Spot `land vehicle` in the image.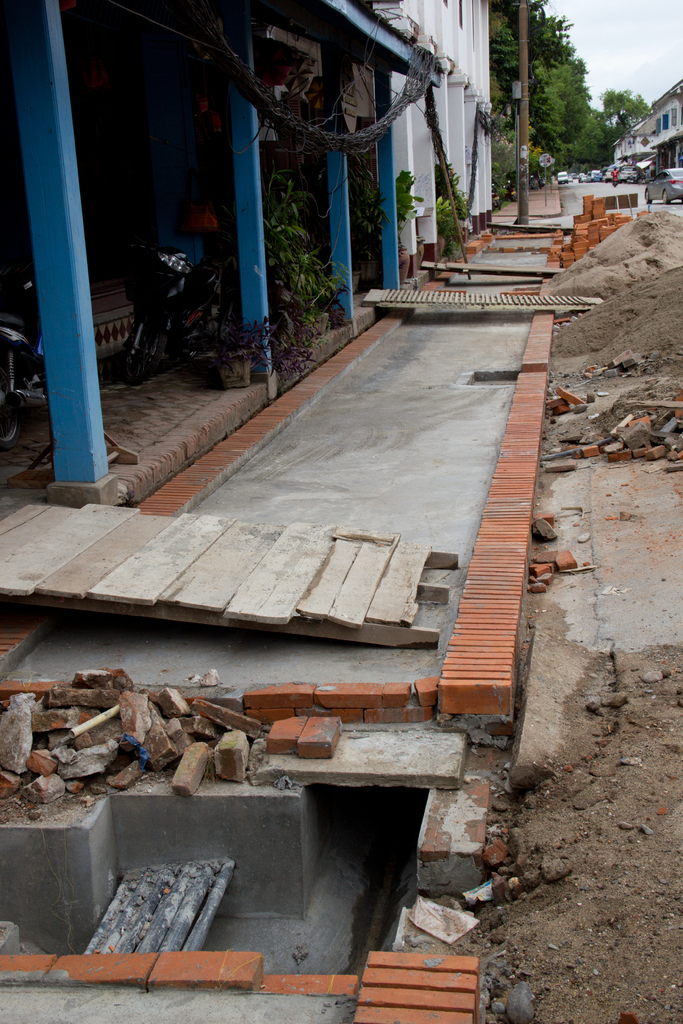
`land vehicle` found at BBox(568, 173, 576, 182).
